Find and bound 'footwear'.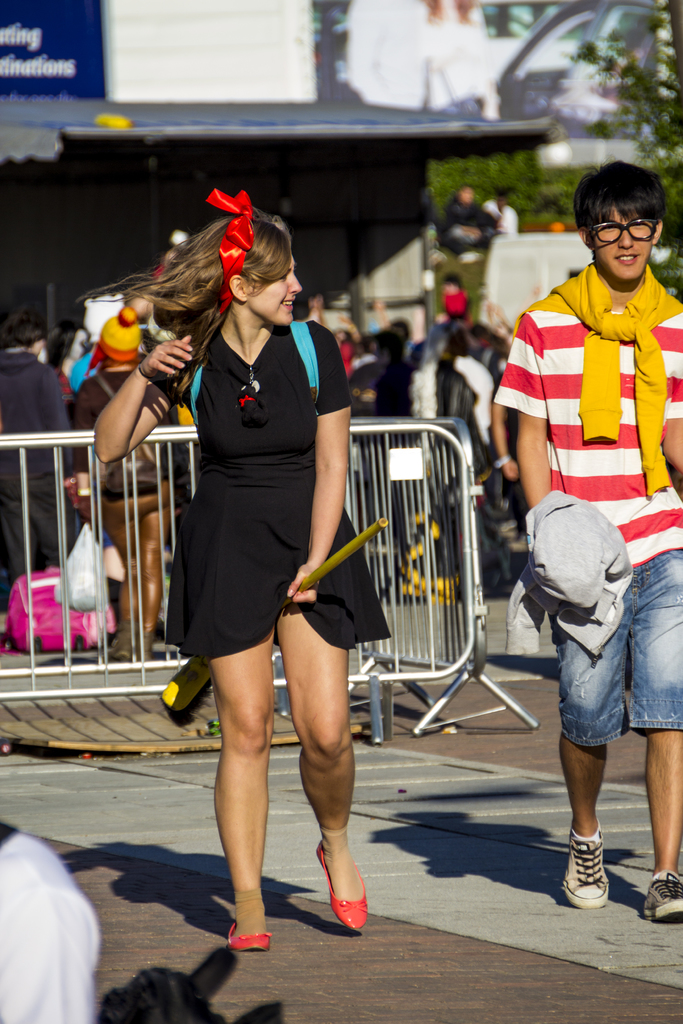
Bound: locate(567, 831, 634, 918).
